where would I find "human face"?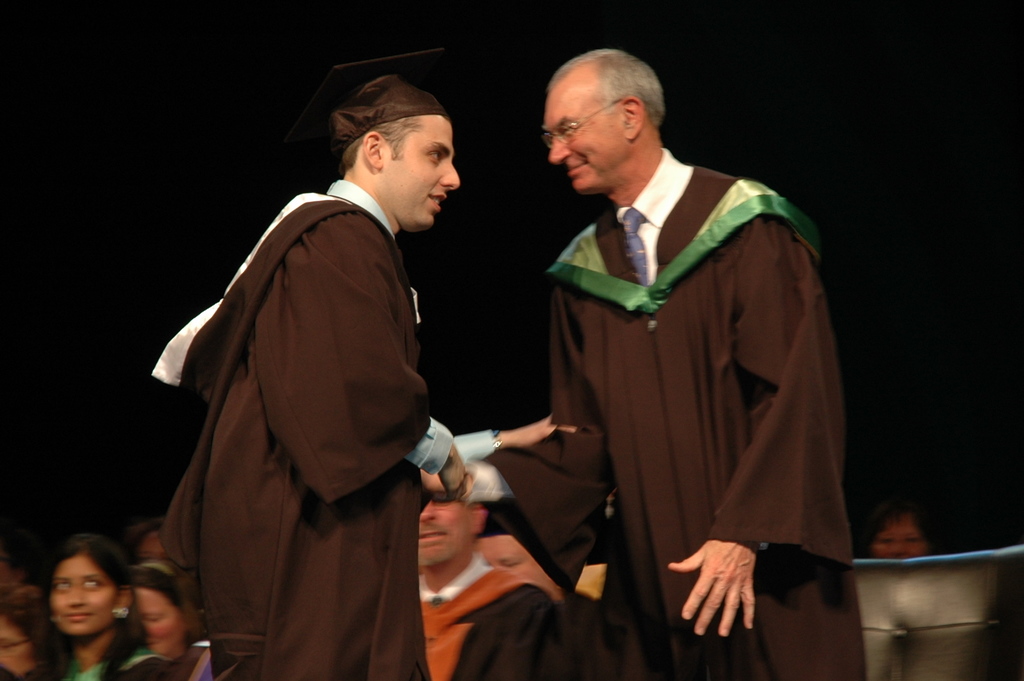
At pyautogui.locateOnScreen(380, 116, 460, 233).
